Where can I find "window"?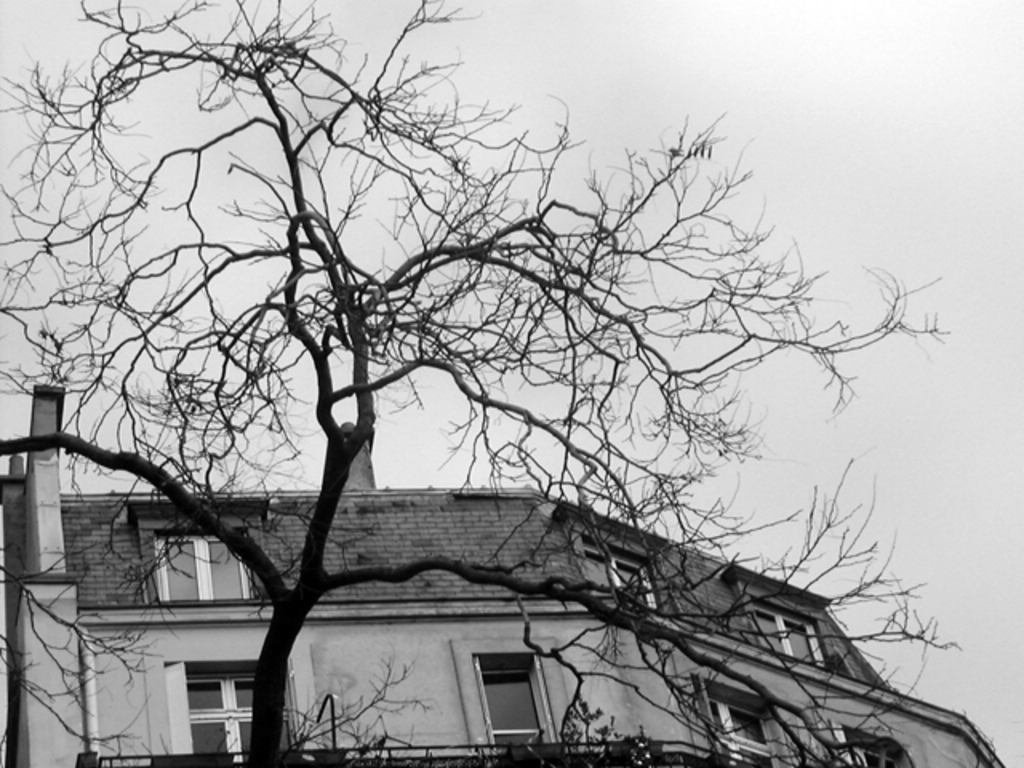
You can find it at 842 722 907 766.
